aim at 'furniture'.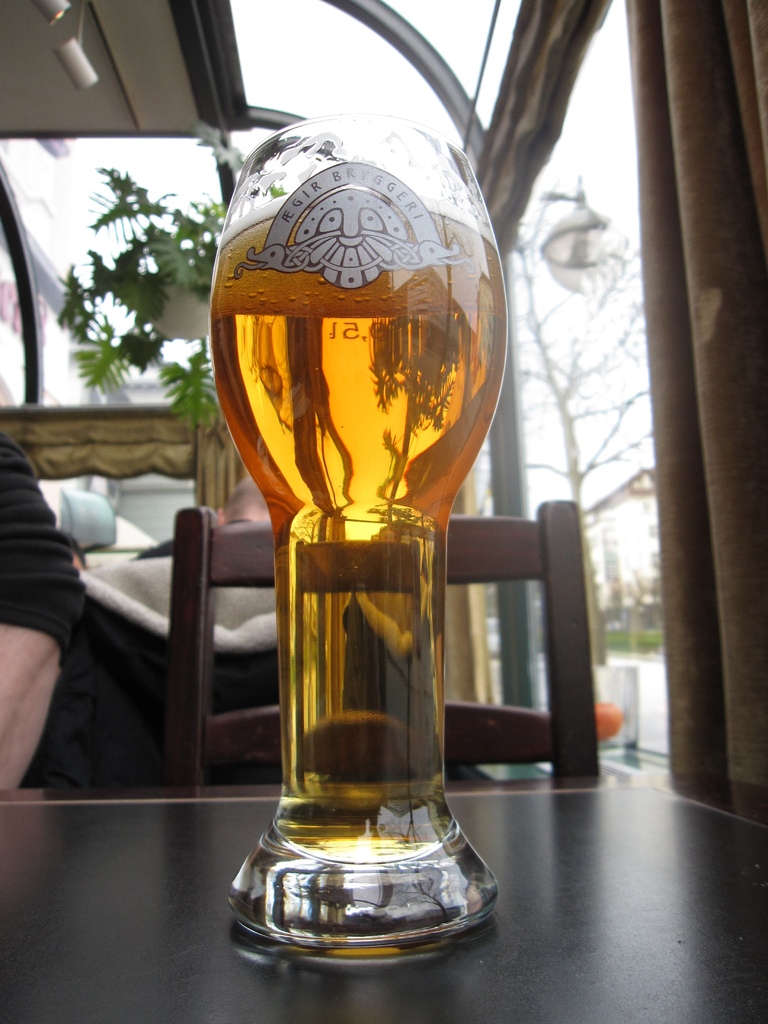
Aimed at 0, 791, 767, 1023.
